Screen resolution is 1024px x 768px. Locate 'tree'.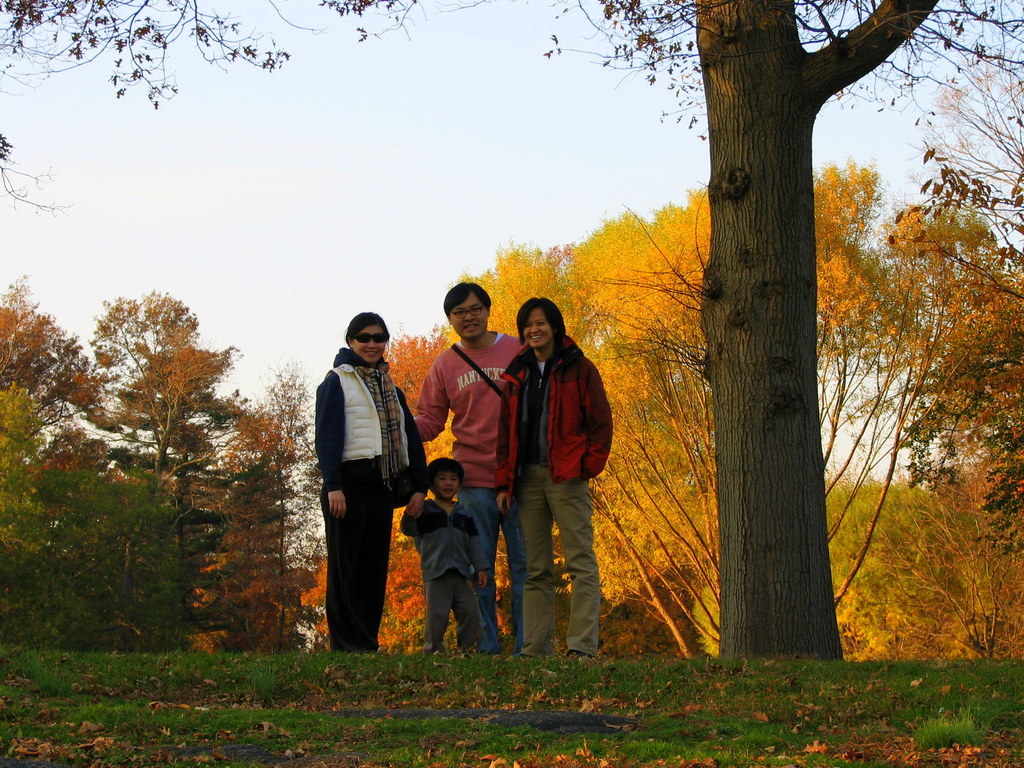
locate(0, 0, 1023, 667).
